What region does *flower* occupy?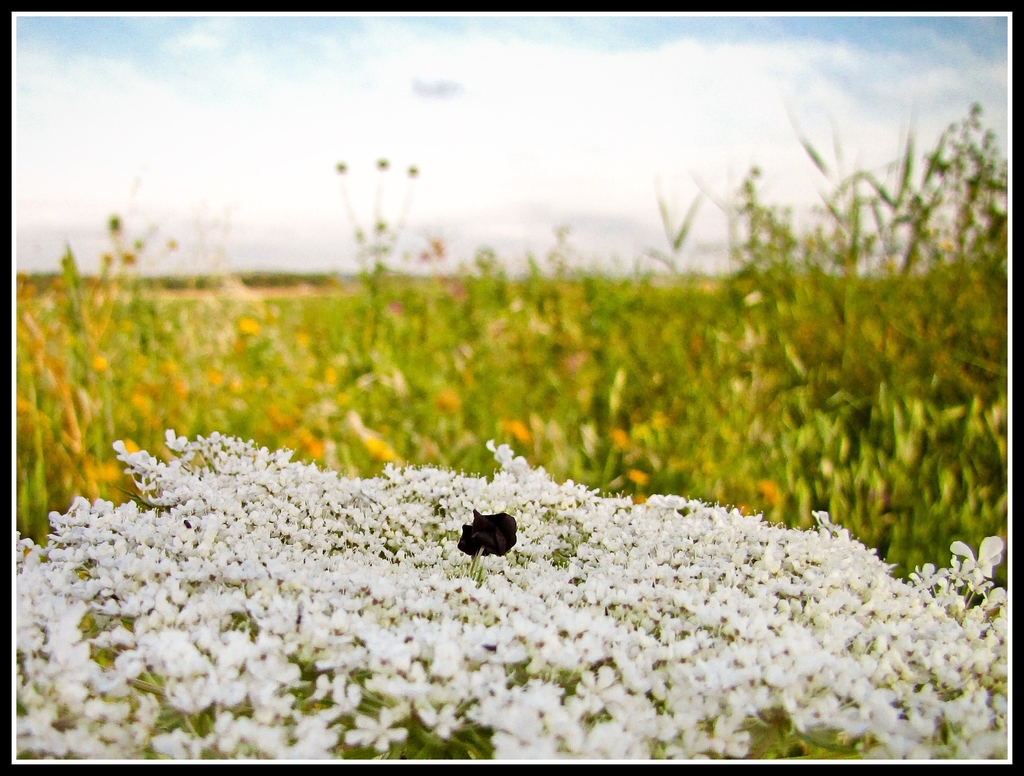
[x1=343, y1=709, x2=407, y2=754].
